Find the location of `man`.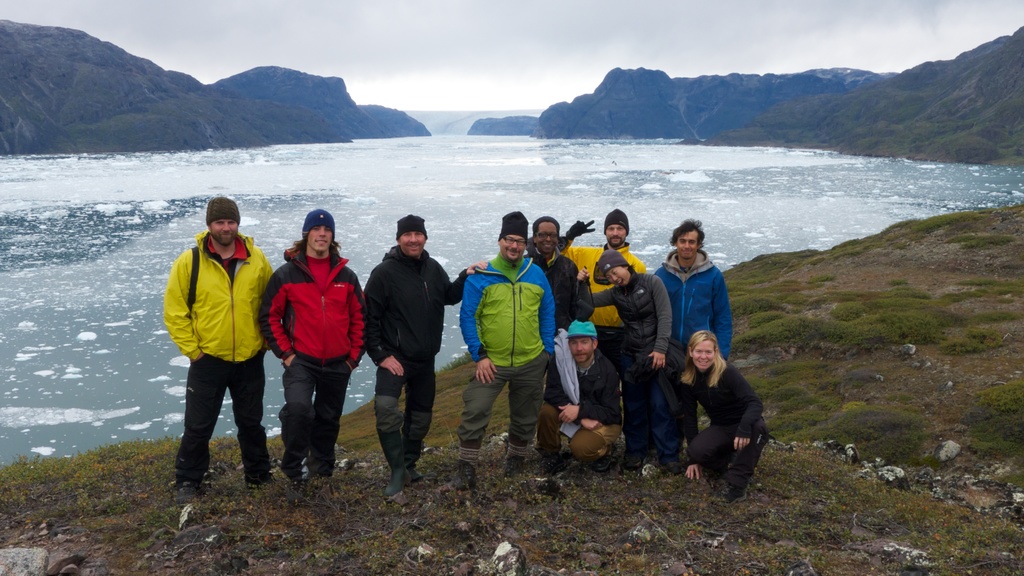
Location: (582,246,684,481).
